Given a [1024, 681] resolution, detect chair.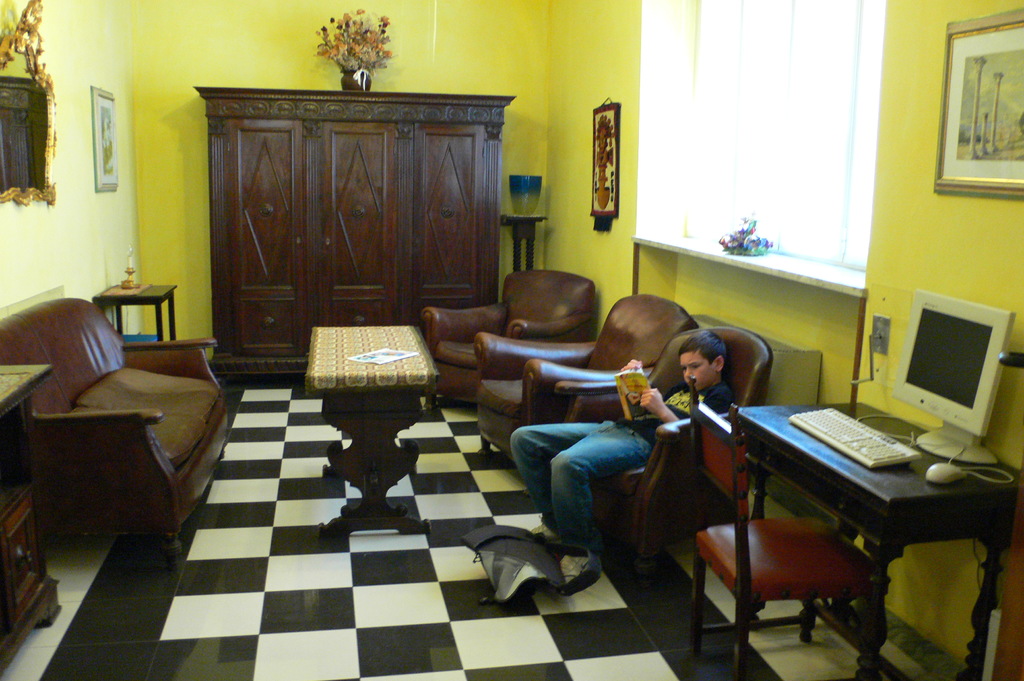
(left=561, top=328, right=772, bottom=568).
